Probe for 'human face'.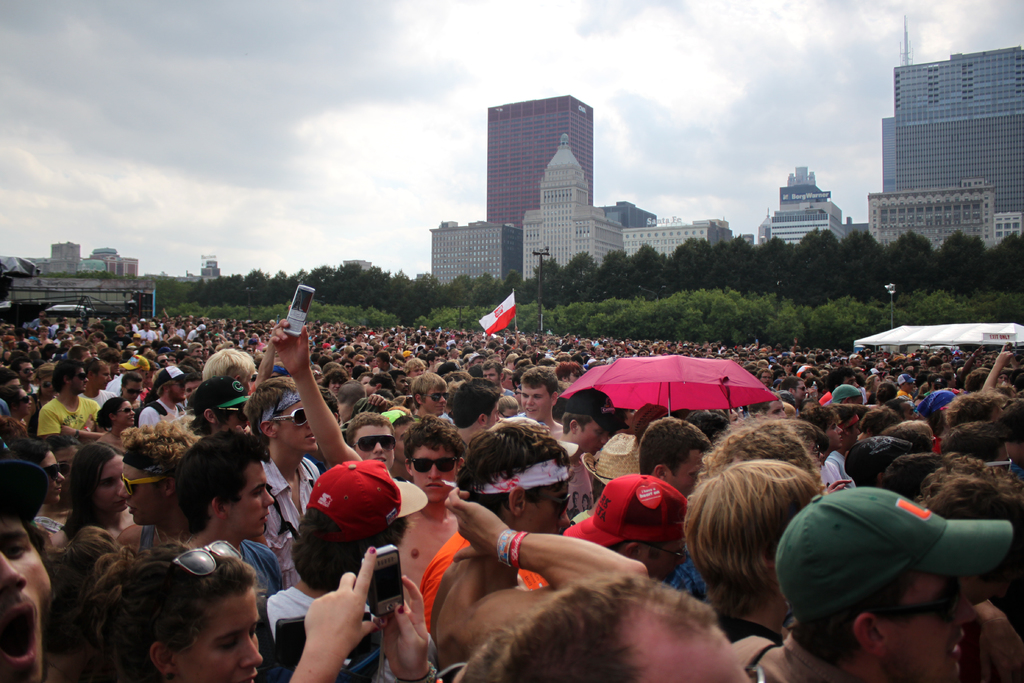
Probe result: <box>35,448,65,502</box>.
